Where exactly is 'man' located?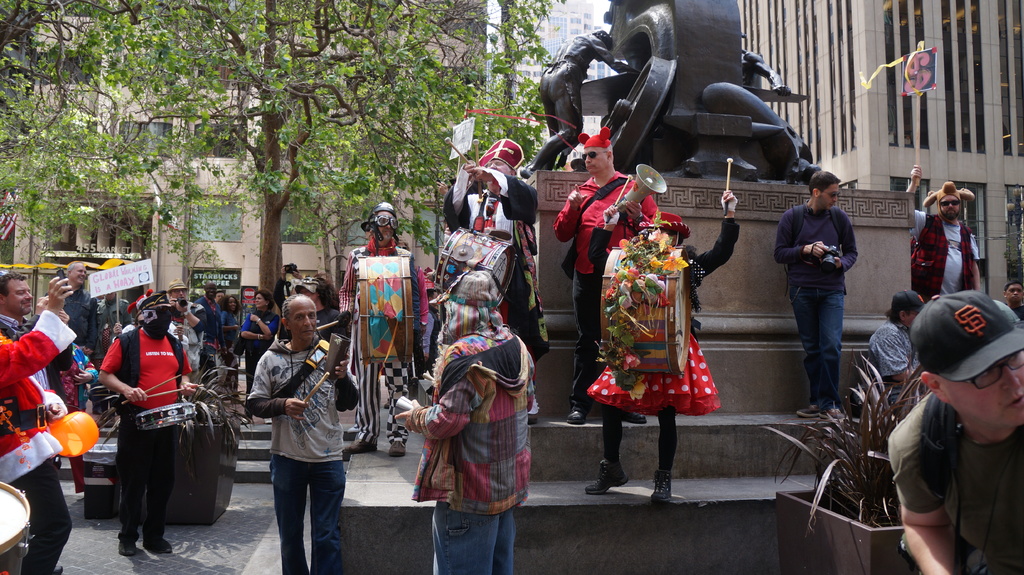
Its bounding box is 885/290/1023/574.
